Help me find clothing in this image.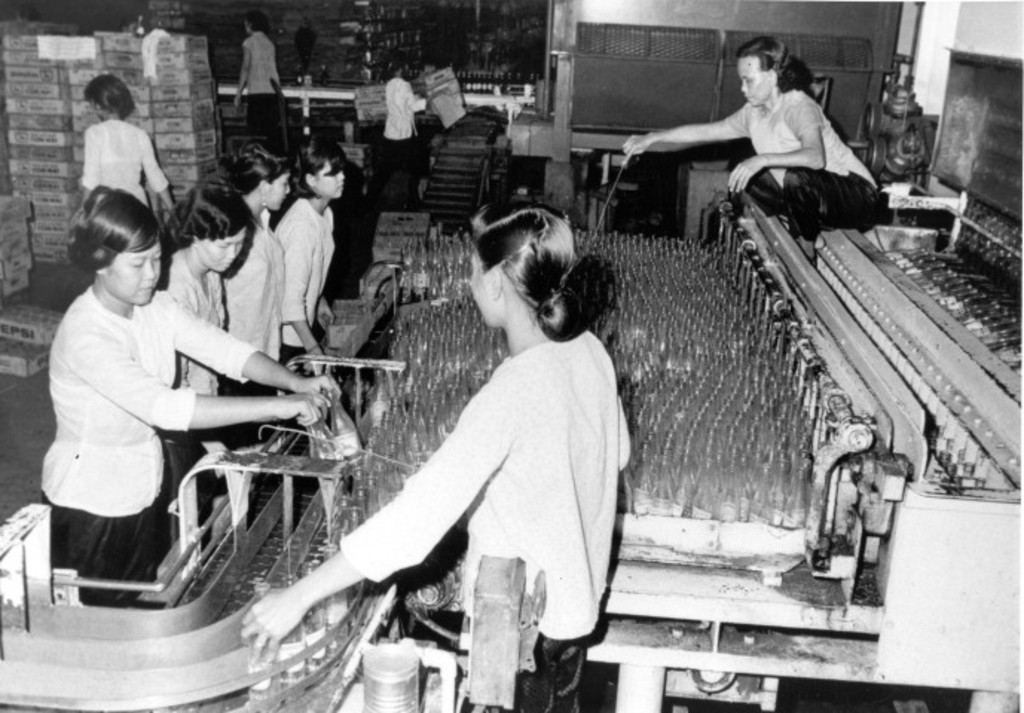
Found it: [161,247,223,406].
